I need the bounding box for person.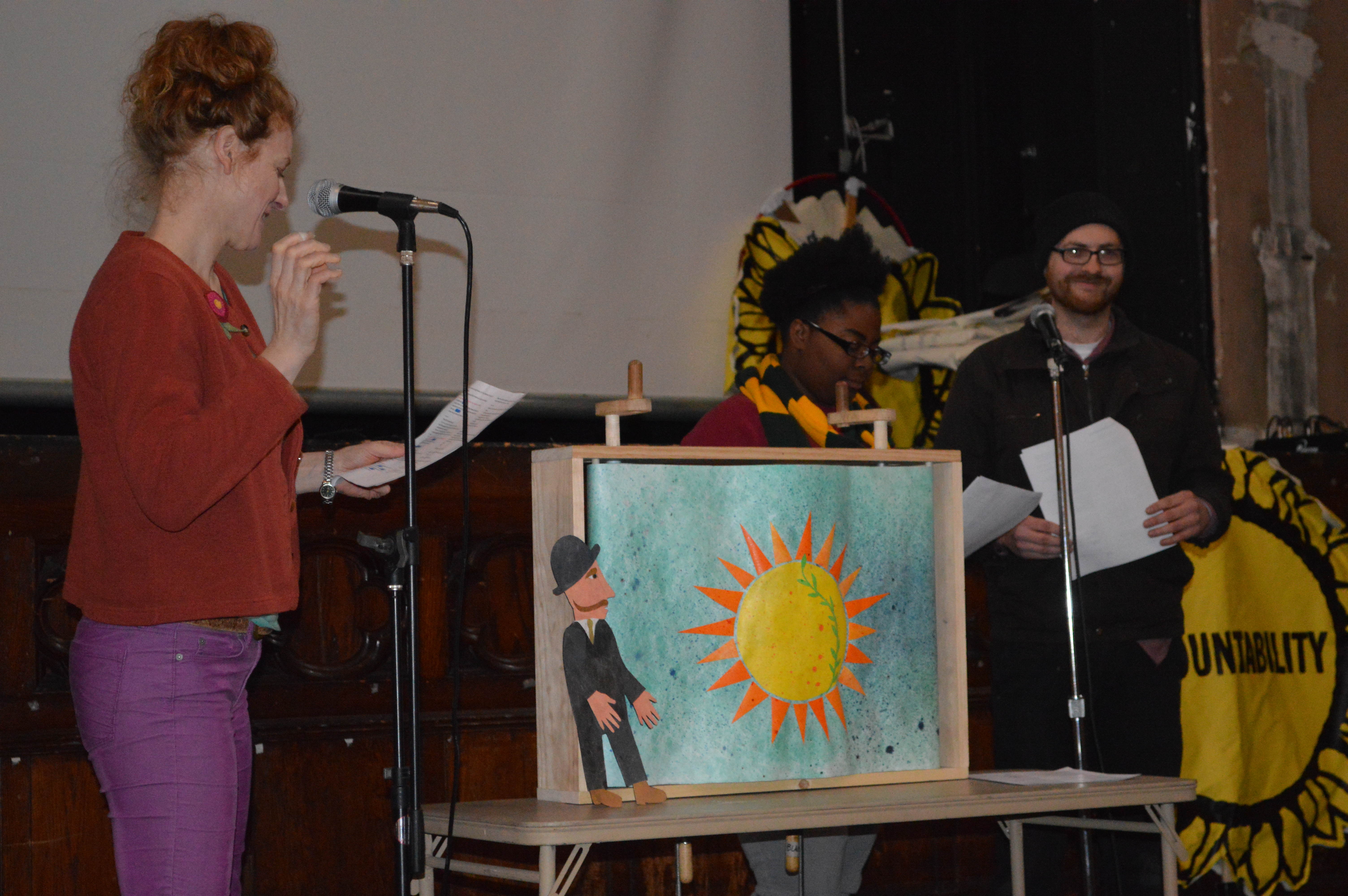
Here it is: [209,47,276,200].
